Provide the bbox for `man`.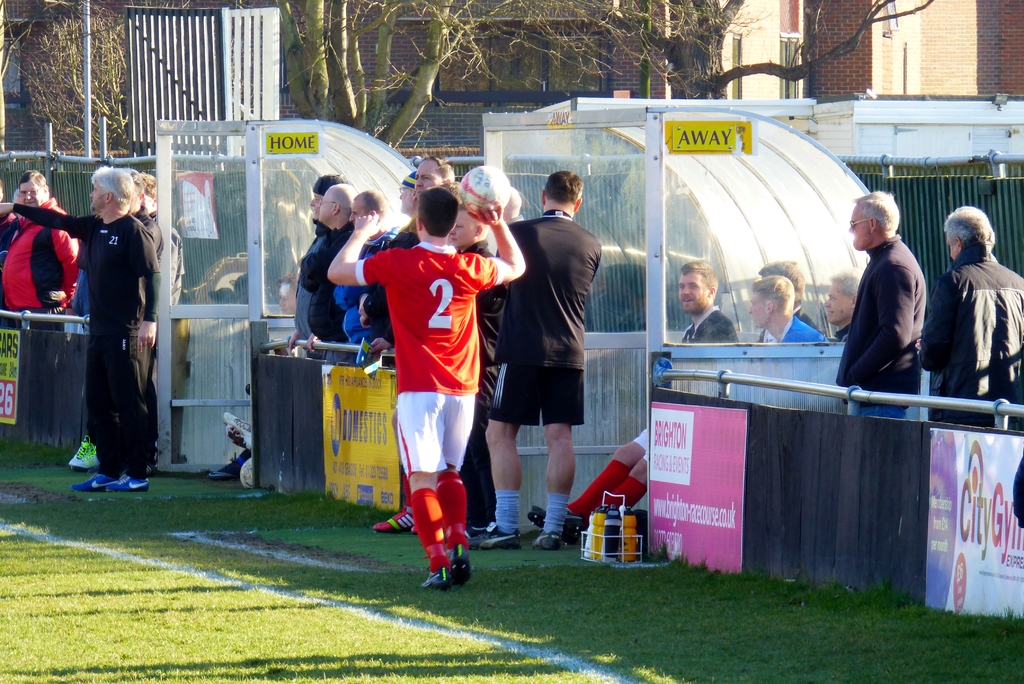
pyautogui.locateOnScreen(827, 267, 872, 353).
